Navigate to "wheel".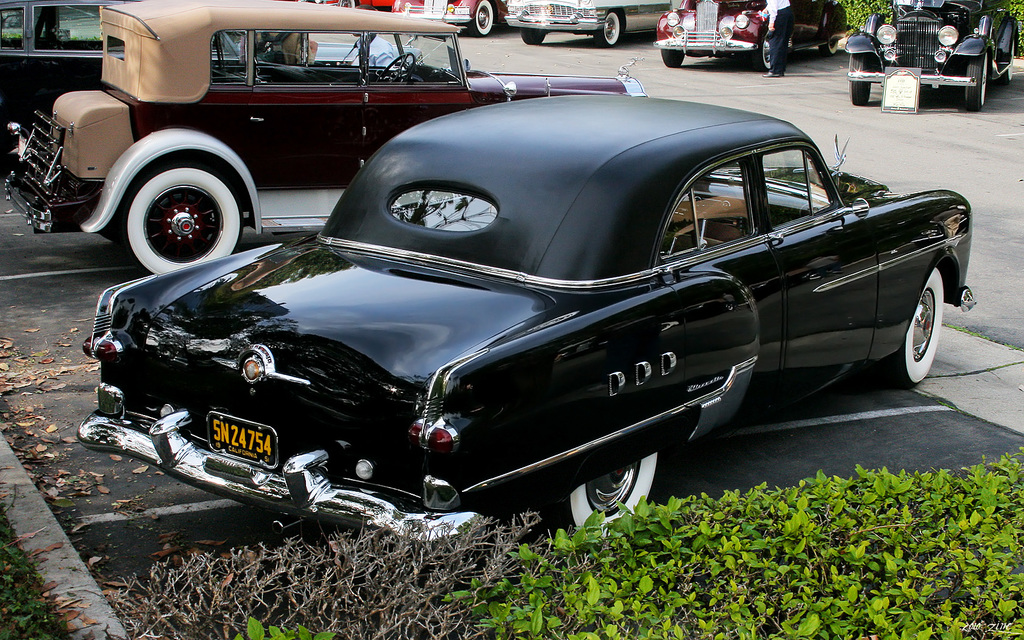
Navigation target: region(878, 262, 932, 385).
